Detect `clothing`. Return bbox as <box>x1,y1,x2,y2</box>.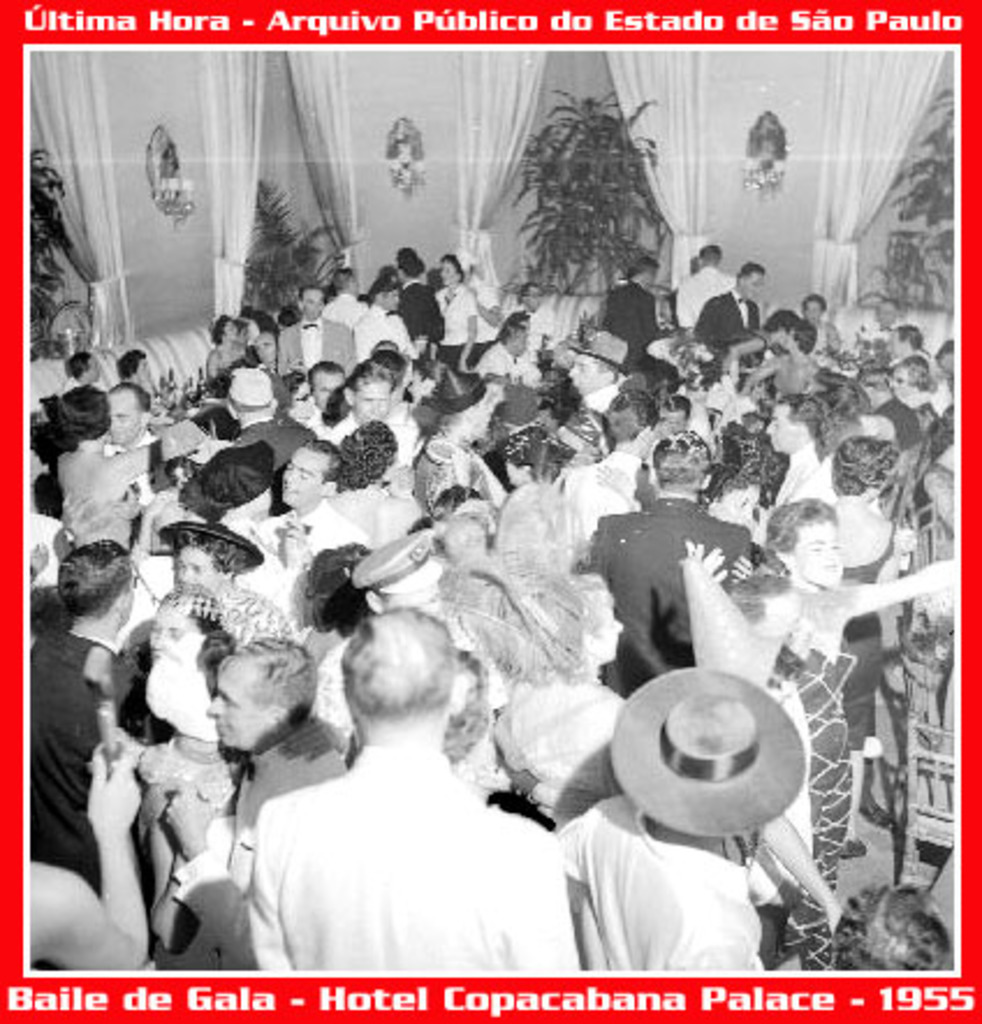
<box>299,484,426,544</box>.
